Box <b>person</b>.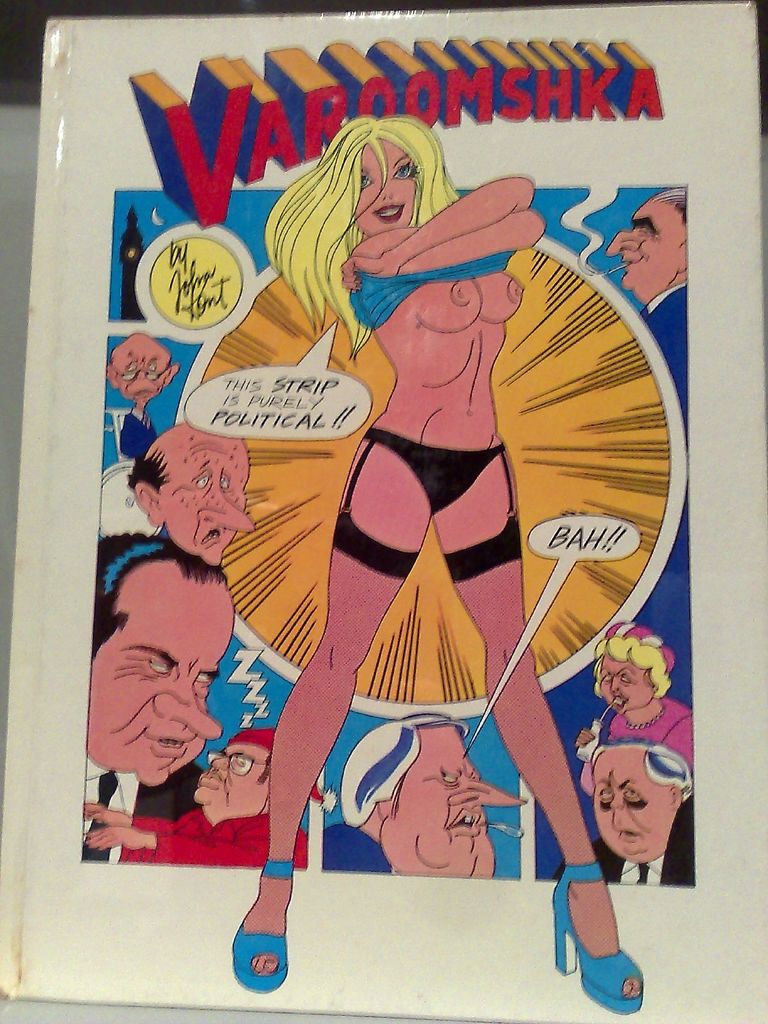
[left=135, top=415, right=259, bottom=567].
